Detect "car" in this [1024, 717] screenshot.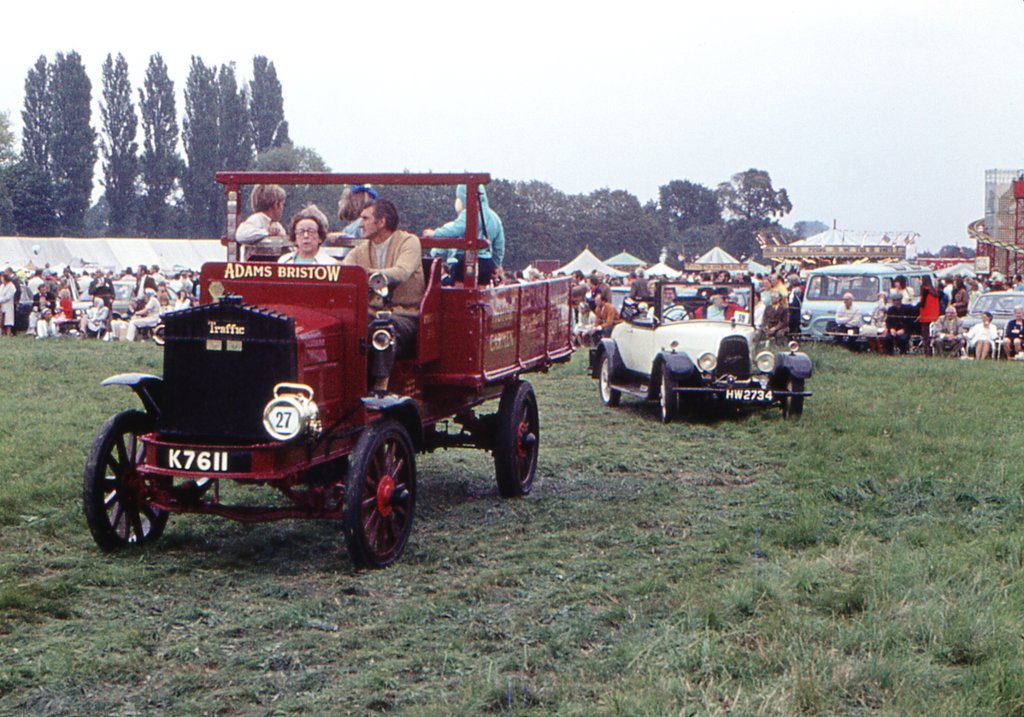
Detection: 69, 274, 136, 319.
